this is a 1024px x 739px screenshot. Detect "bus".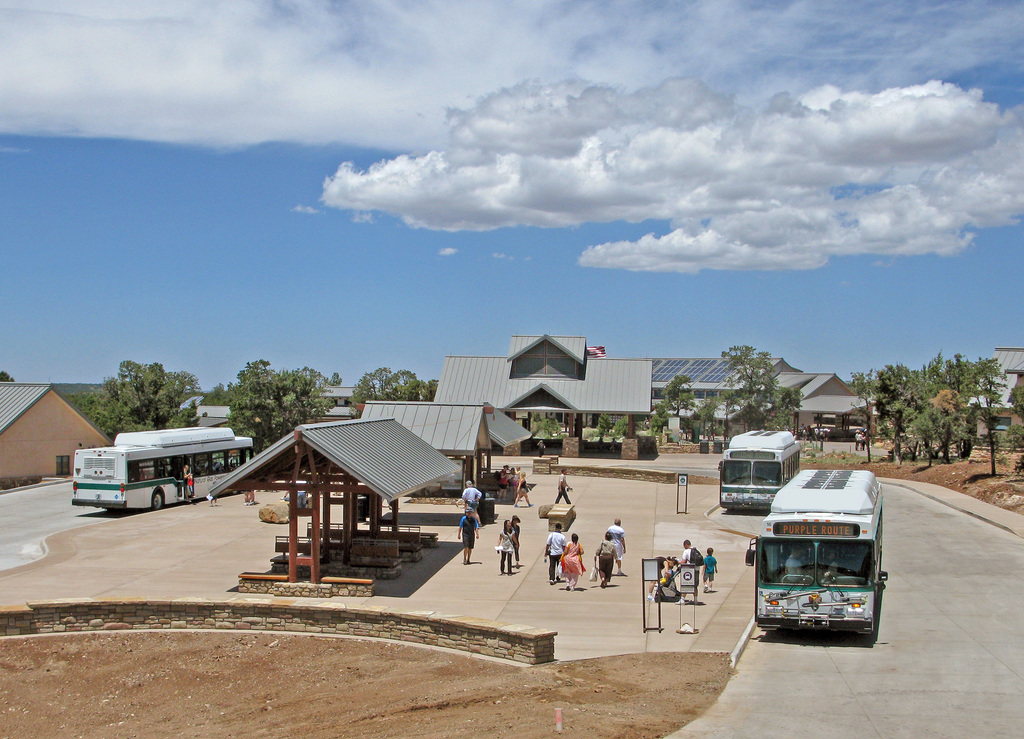
pyautogui.locateOnScreen(70, 421, 255, 512).
